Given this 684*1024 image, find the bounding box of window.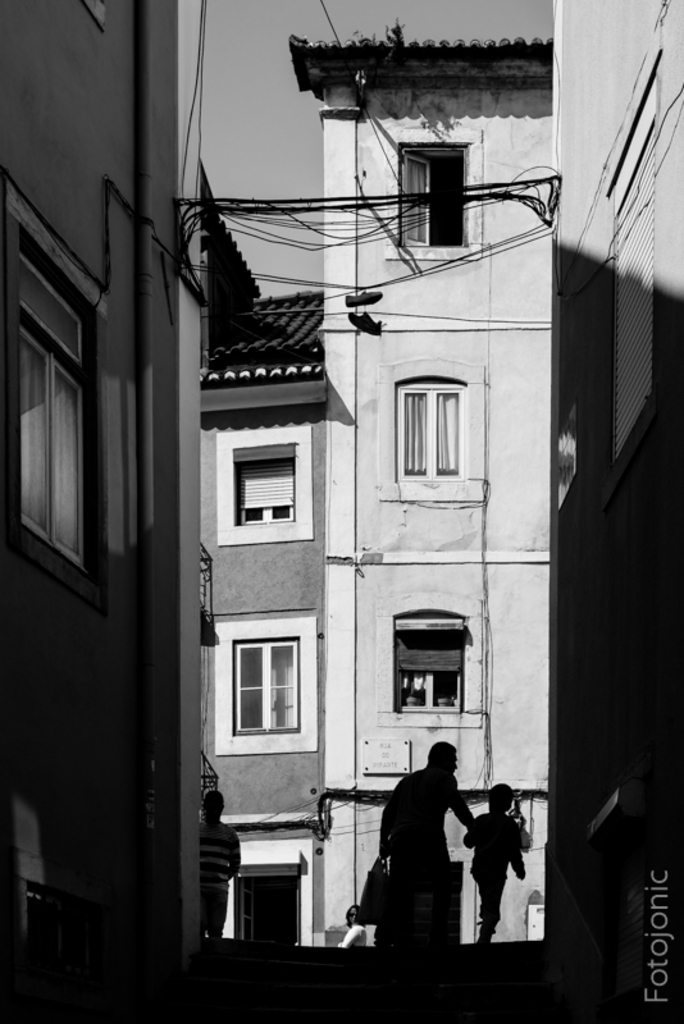
392, 605, 466, 714.
